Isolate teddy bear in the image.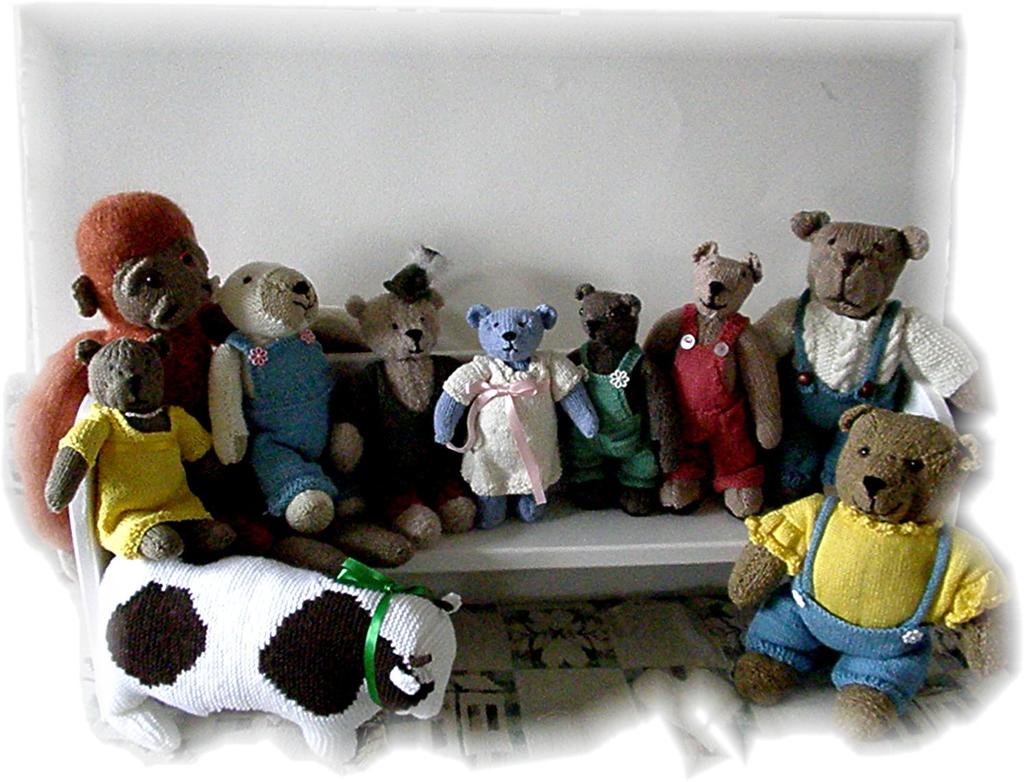
Isolated region: (x1=36, y1=340, x2=241, y2=567).
